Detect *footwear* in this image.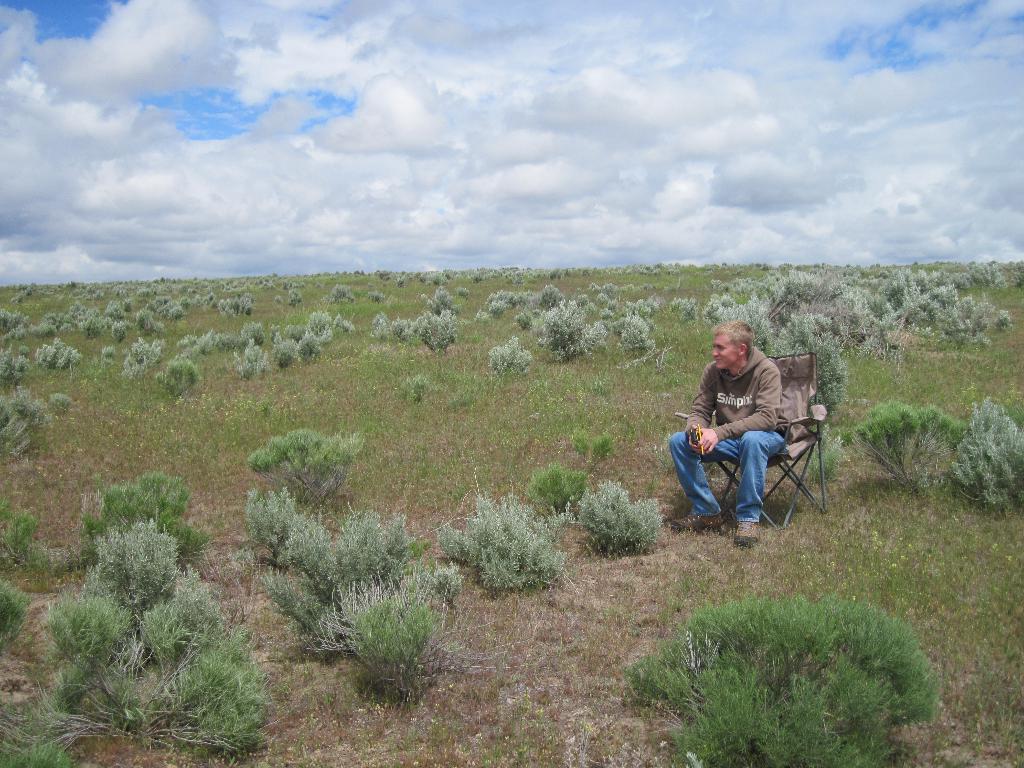
Detection: 670, 509, 724, 531.
